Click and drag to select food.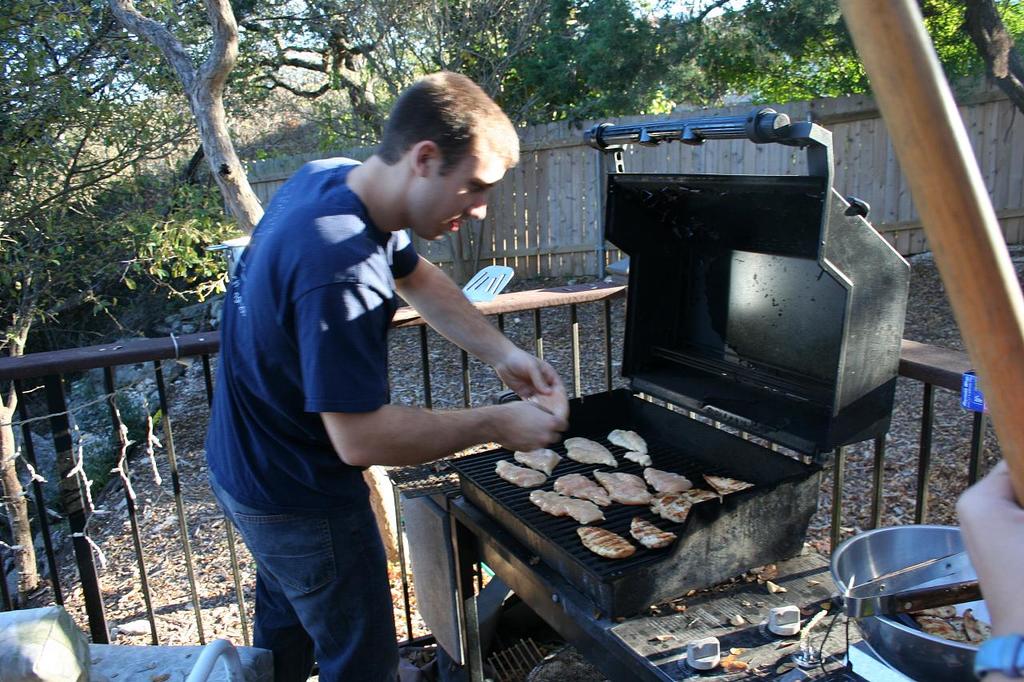
Selection: x1=628 y1=514 x2=681 y2=552.
